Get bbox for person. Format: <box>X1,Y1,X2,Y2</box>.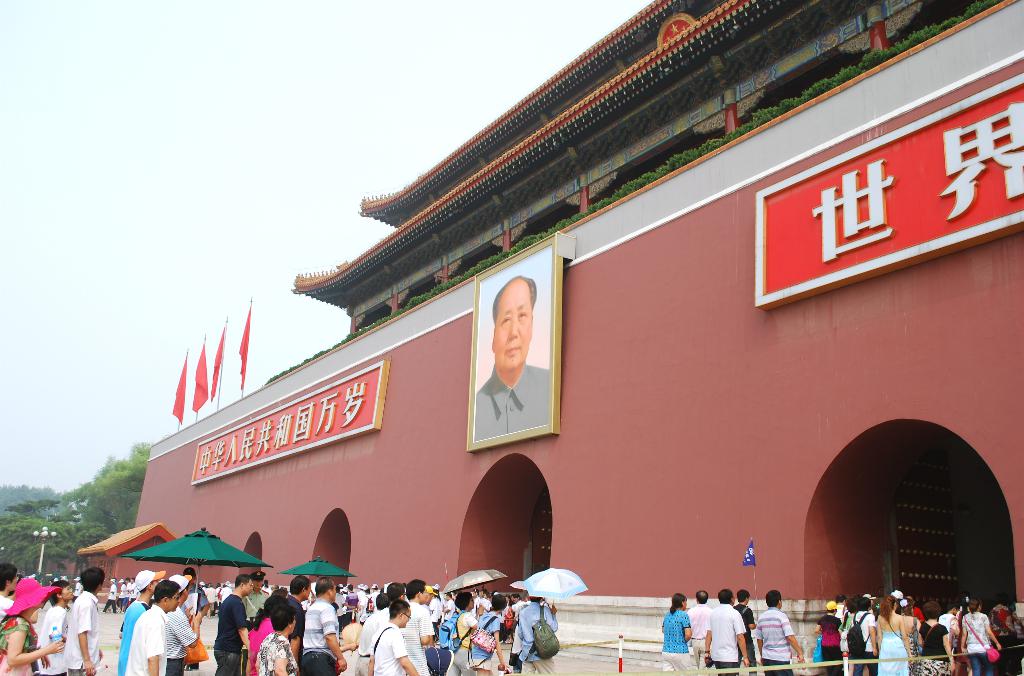
<box>369,596,419,672</box>.
